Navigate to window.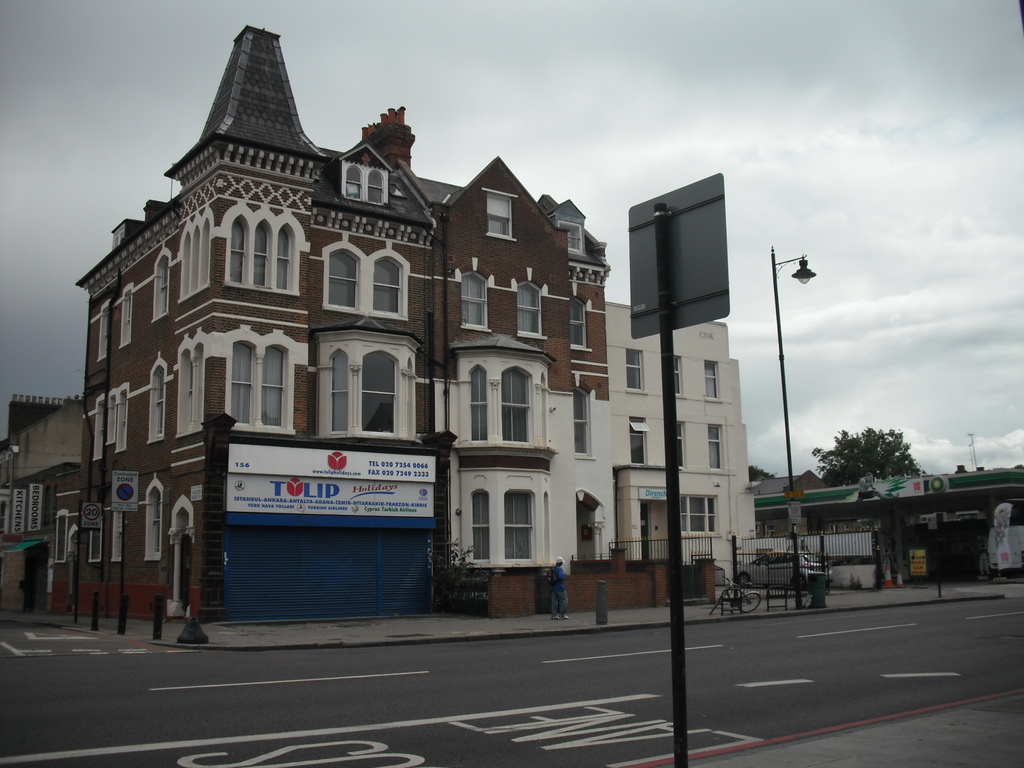
Navigation target: bbox=[678, 493, 721, 534].
